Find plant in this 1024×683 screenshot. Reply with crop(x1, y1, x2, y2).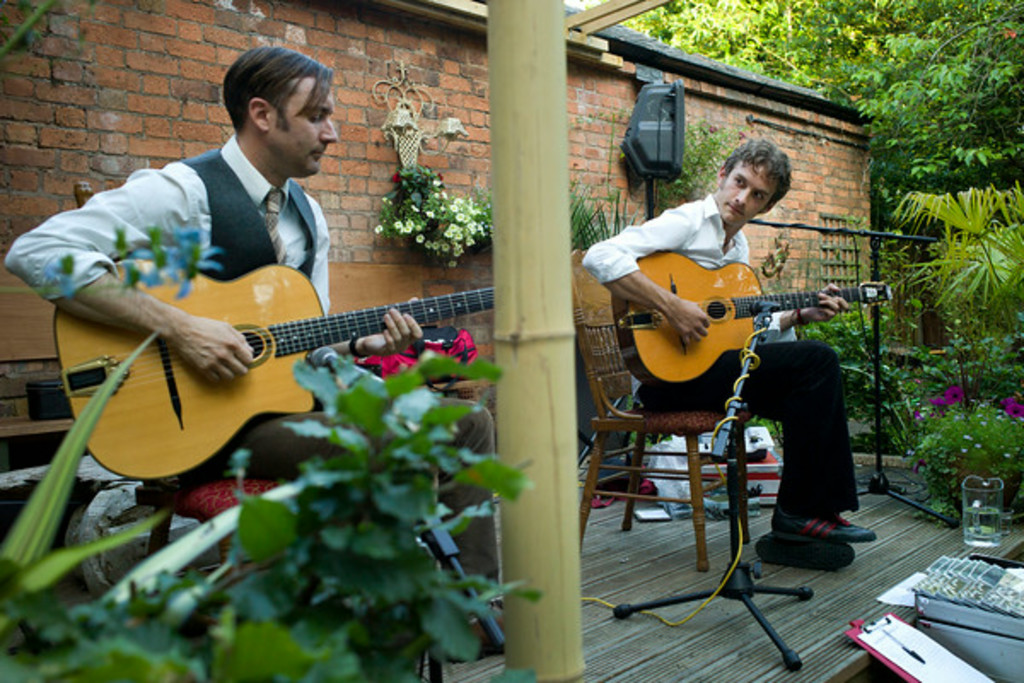
crop(375, 161, 492, 265).
